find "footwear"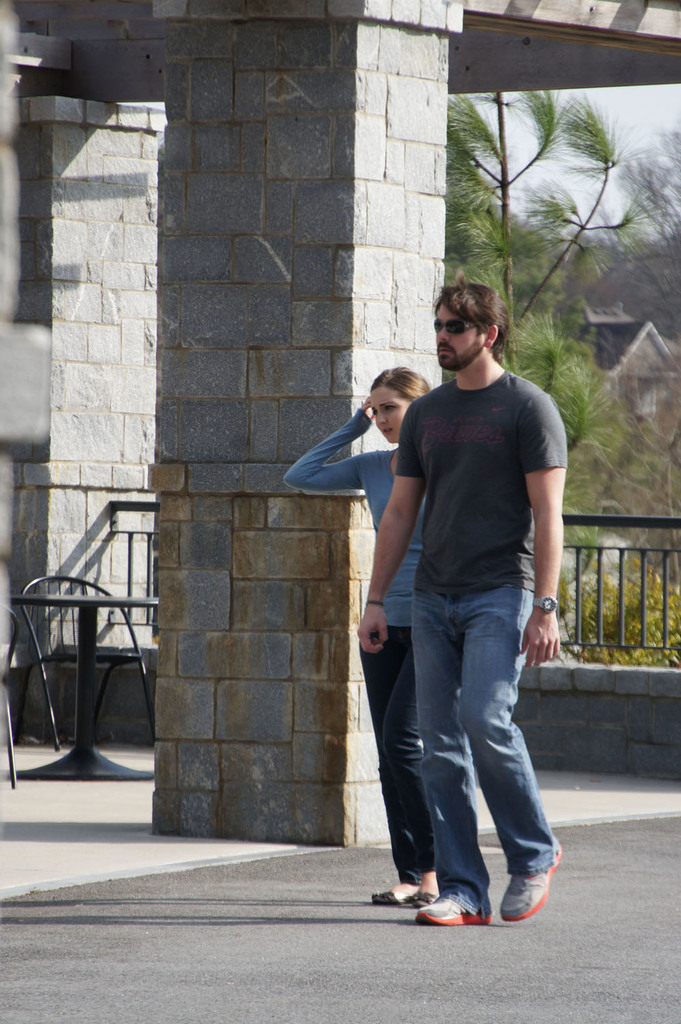
pyautogui.locateOnScreen(367, 887, 396, 906)
